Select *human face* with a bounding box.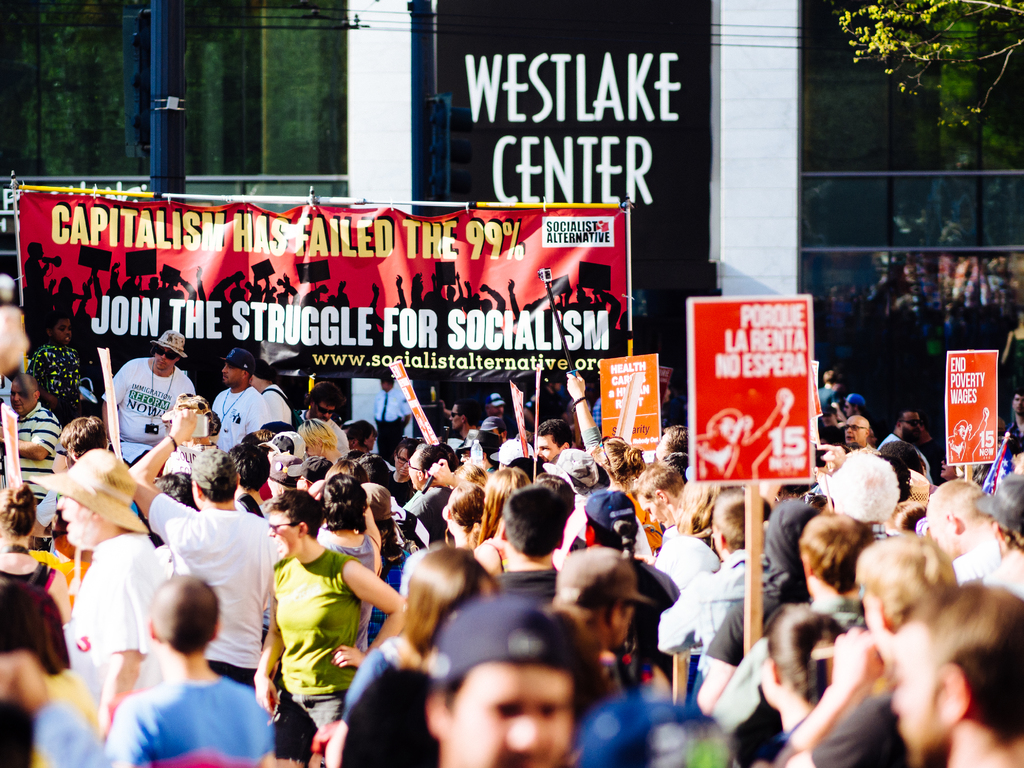
<region>54, 494, 91, 548</region>.
